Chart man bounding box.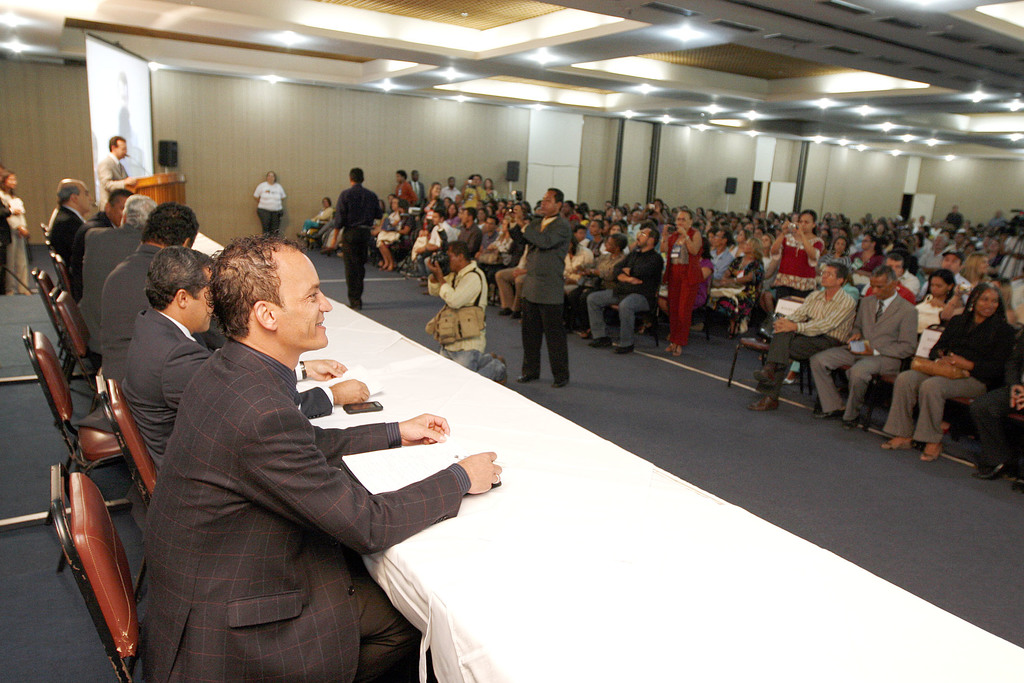
Charted: bbox(940, 249, 970, 299).
